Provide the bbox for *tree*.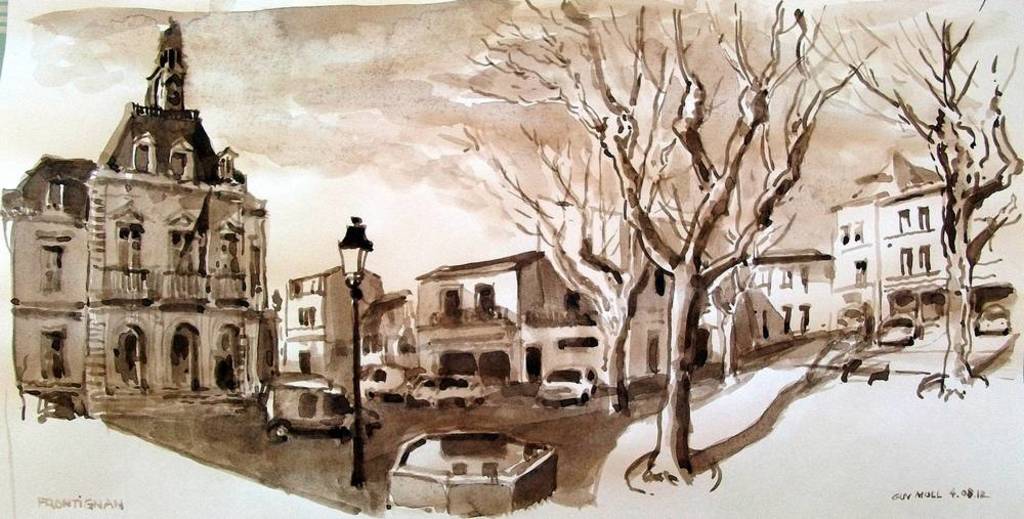
461 0 879 491.
